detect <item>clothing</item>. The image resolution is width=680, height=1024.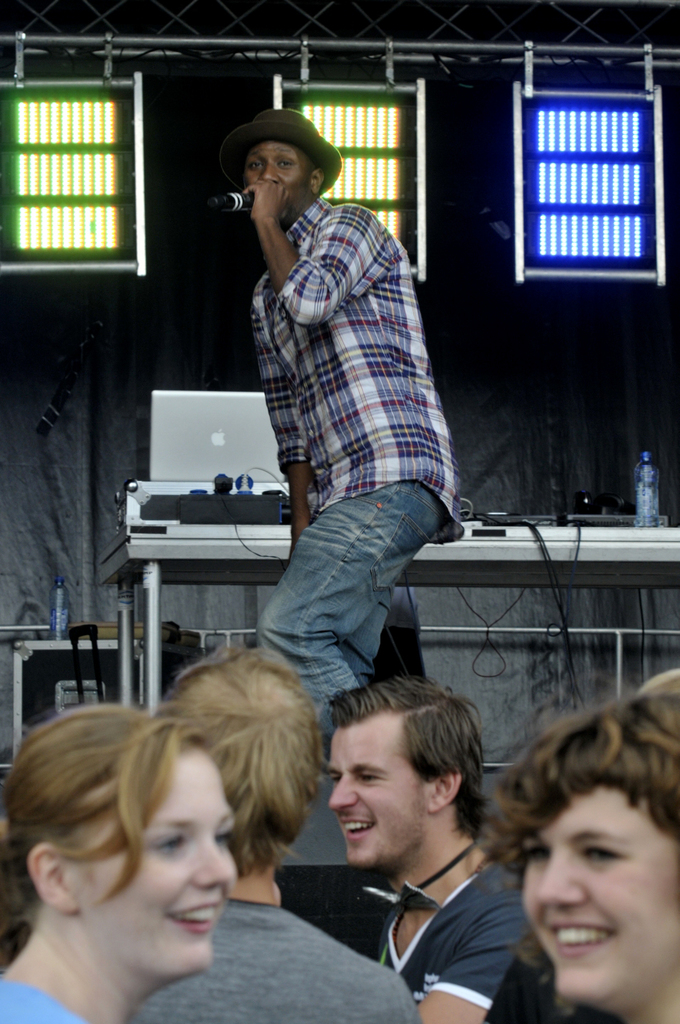
select_region(382, 870, 552, 1023).
